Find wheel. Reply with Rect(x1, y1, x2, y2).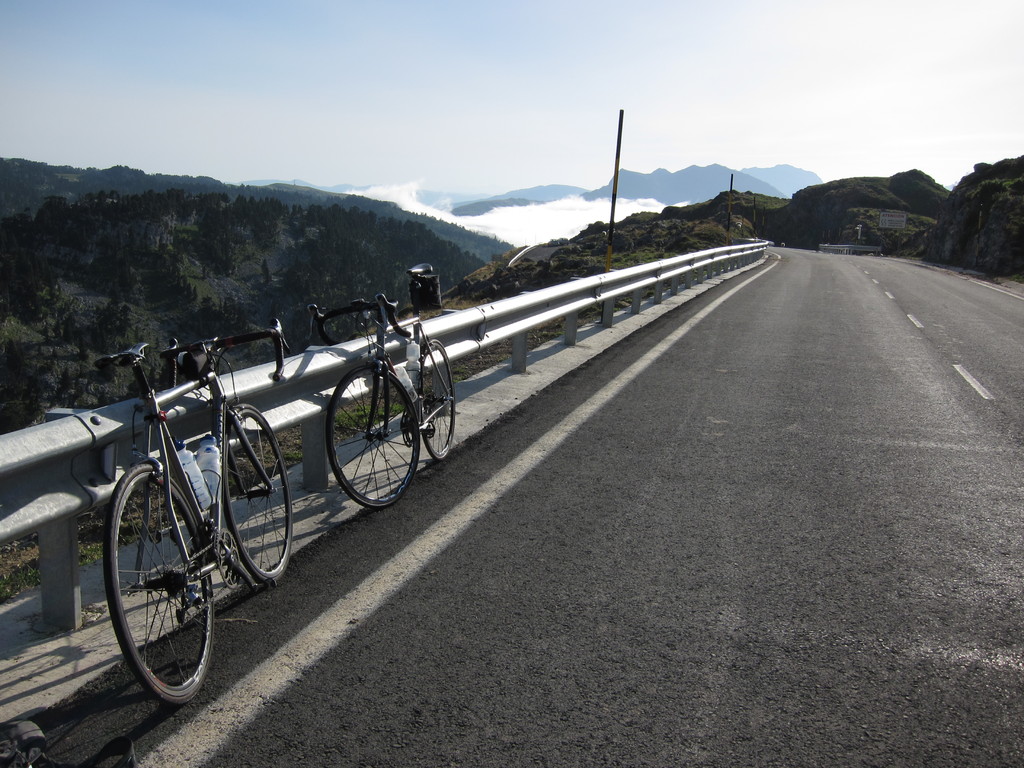
Rect(325, 364, 415, 504).
